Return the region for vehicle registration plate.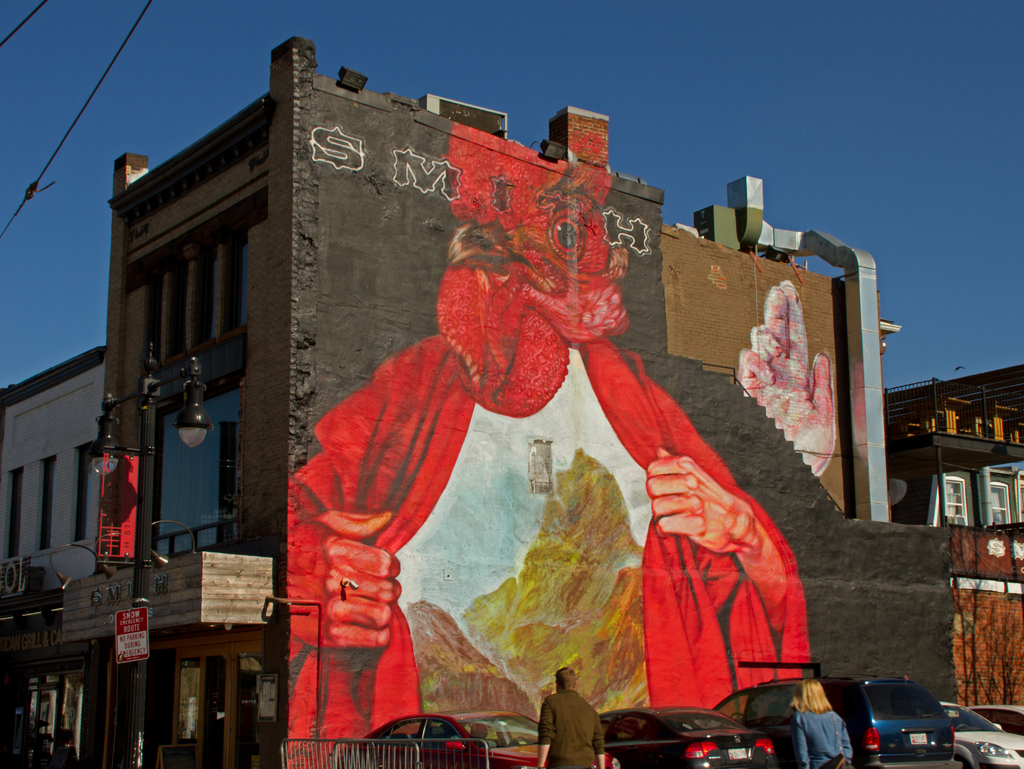
locate(729, 746, 749, 759).
